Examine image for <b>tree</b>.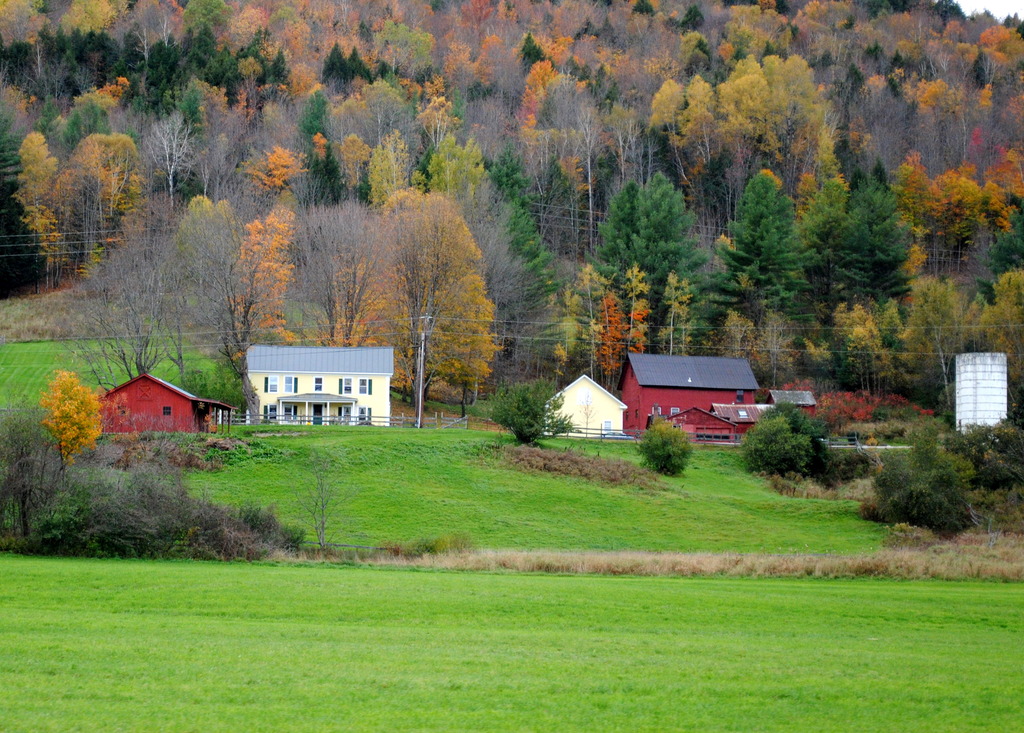
Examination result: box=[108, 0, 193, 58].
